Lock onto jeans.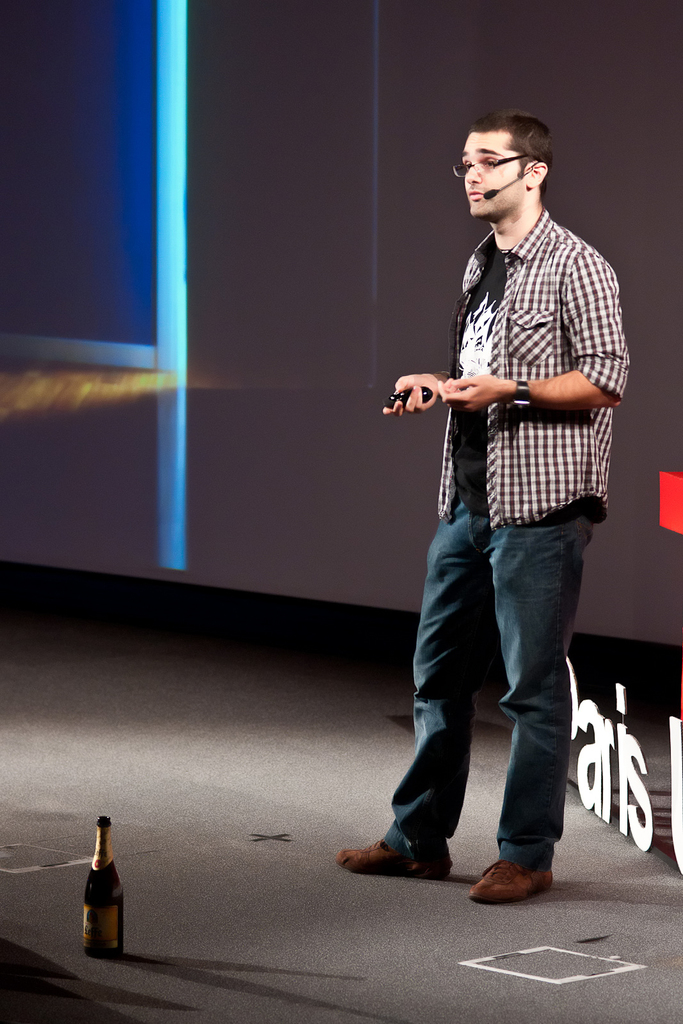
Locked: rect(394, 499, 604, 890).
